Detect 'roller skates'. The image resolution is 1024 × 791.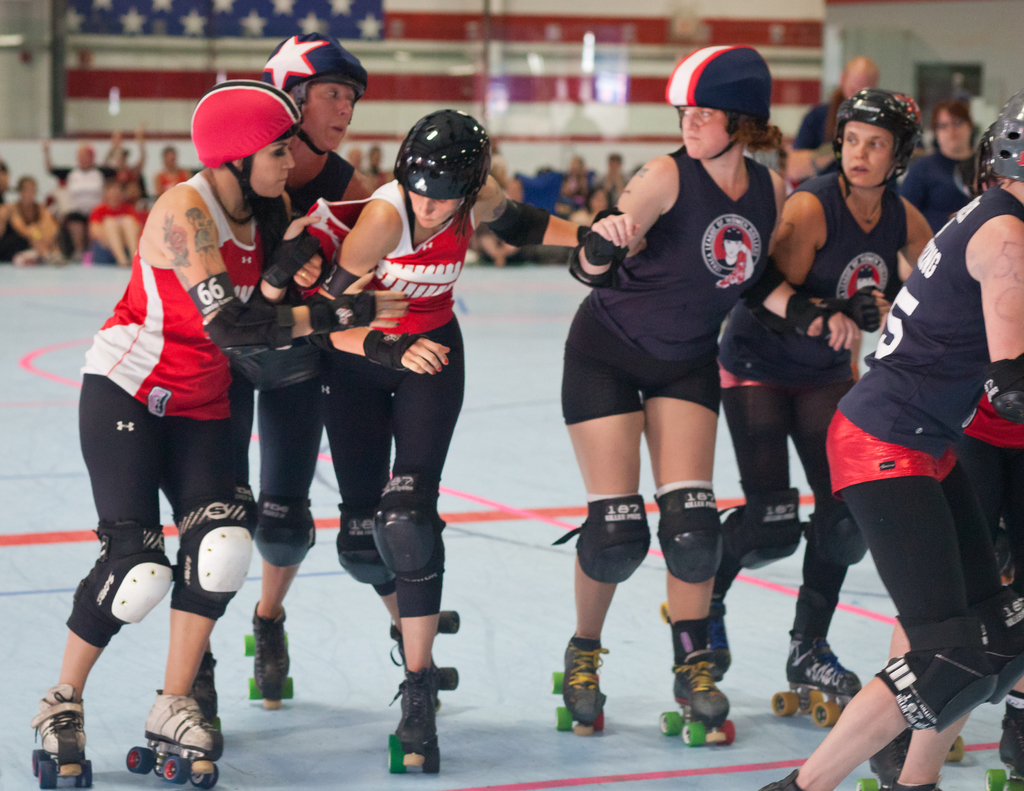
[left=756, top=769, right=802, bottom=790].
